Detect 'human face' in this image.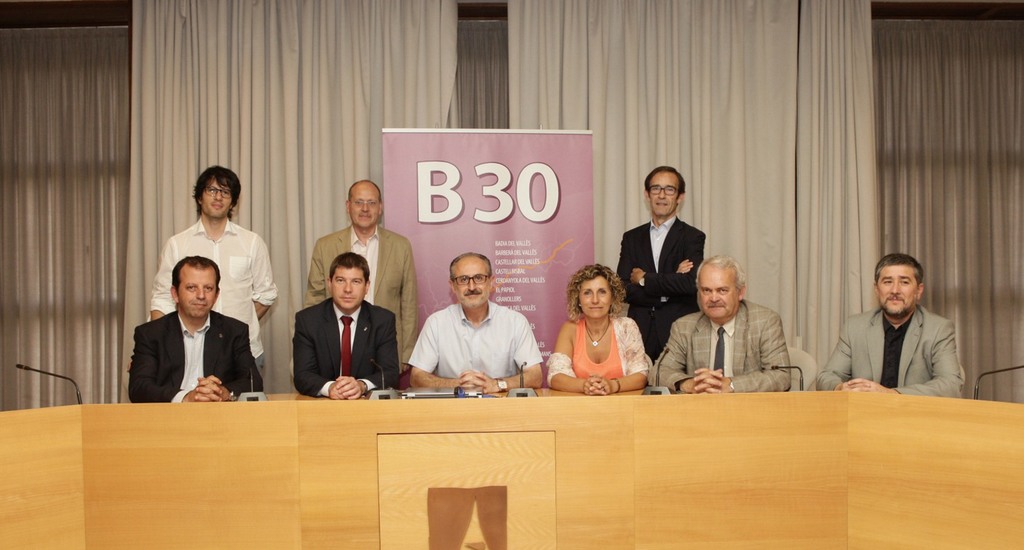
Detection: bbox=(874, 264, 925, 325).
